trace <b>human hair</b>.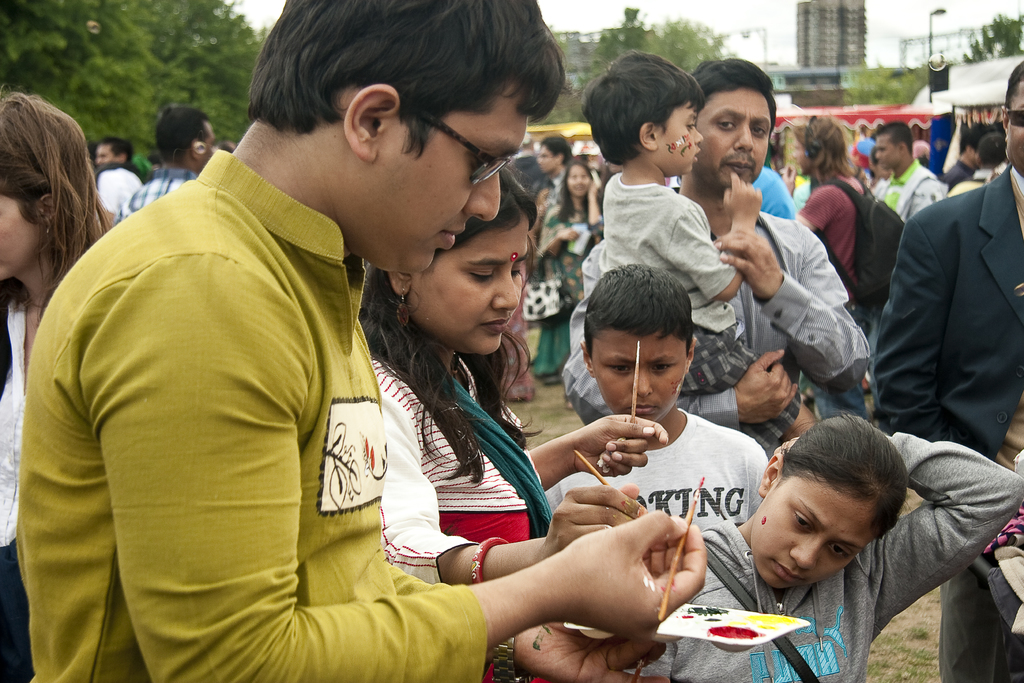
Traced to bbox=(956, 118, 993, 149).
